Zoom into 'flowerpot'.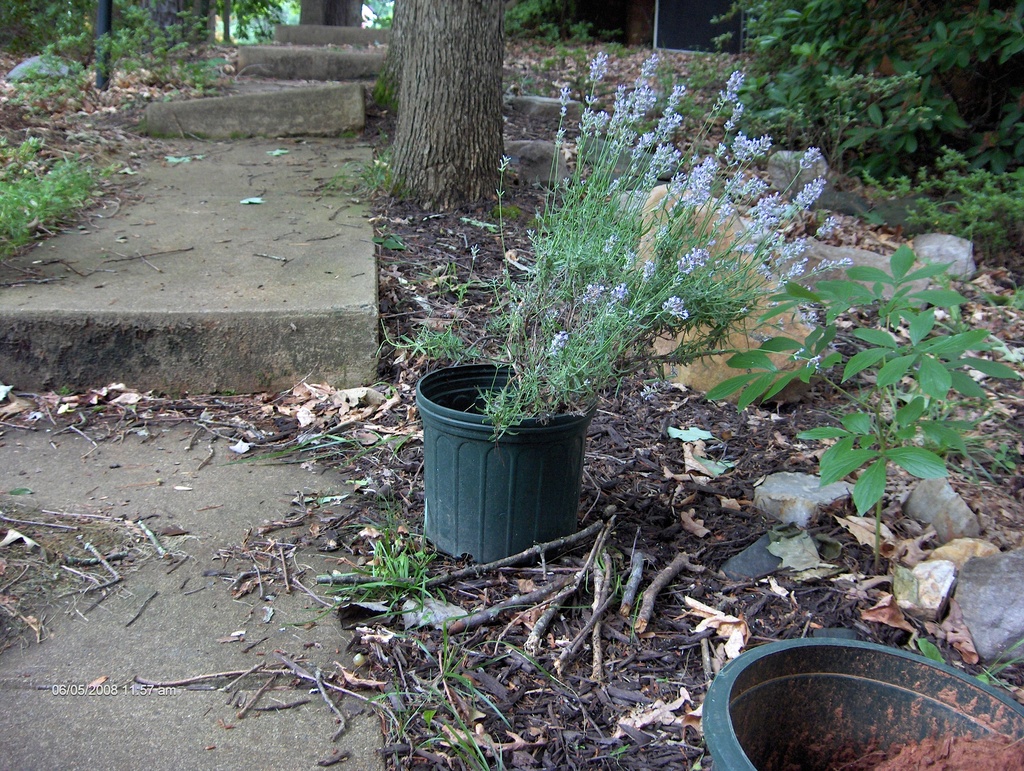
Zoom target: (415, 362, 598, 564).
